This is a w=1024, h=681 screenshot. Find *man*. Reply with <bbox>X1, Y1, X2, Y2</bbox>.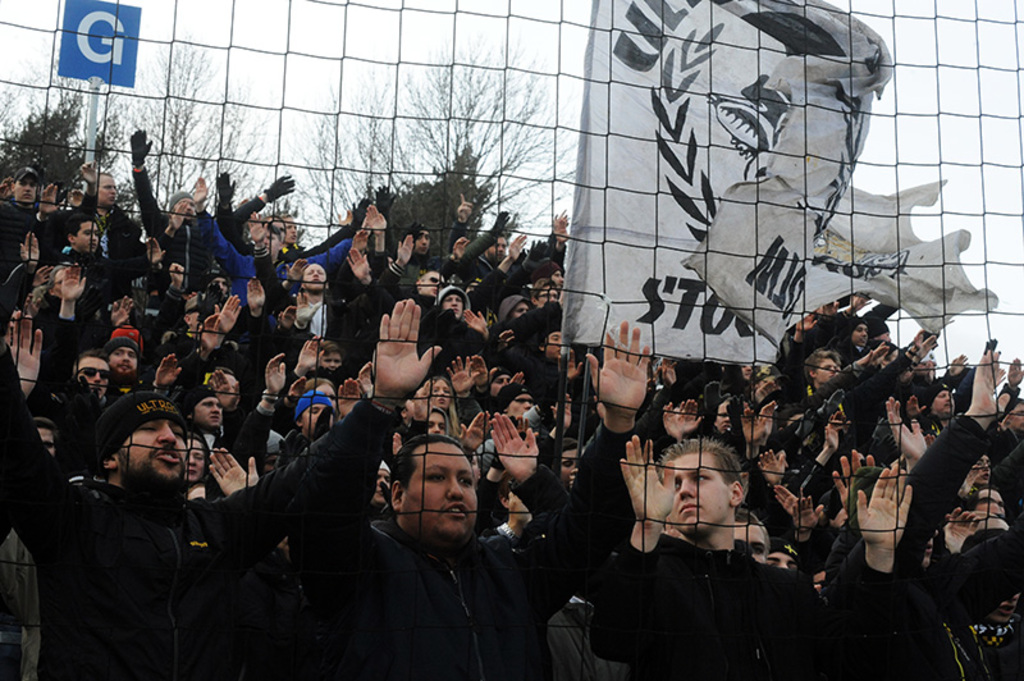
<bbox>37, 265, 114, 369</bbox>.
